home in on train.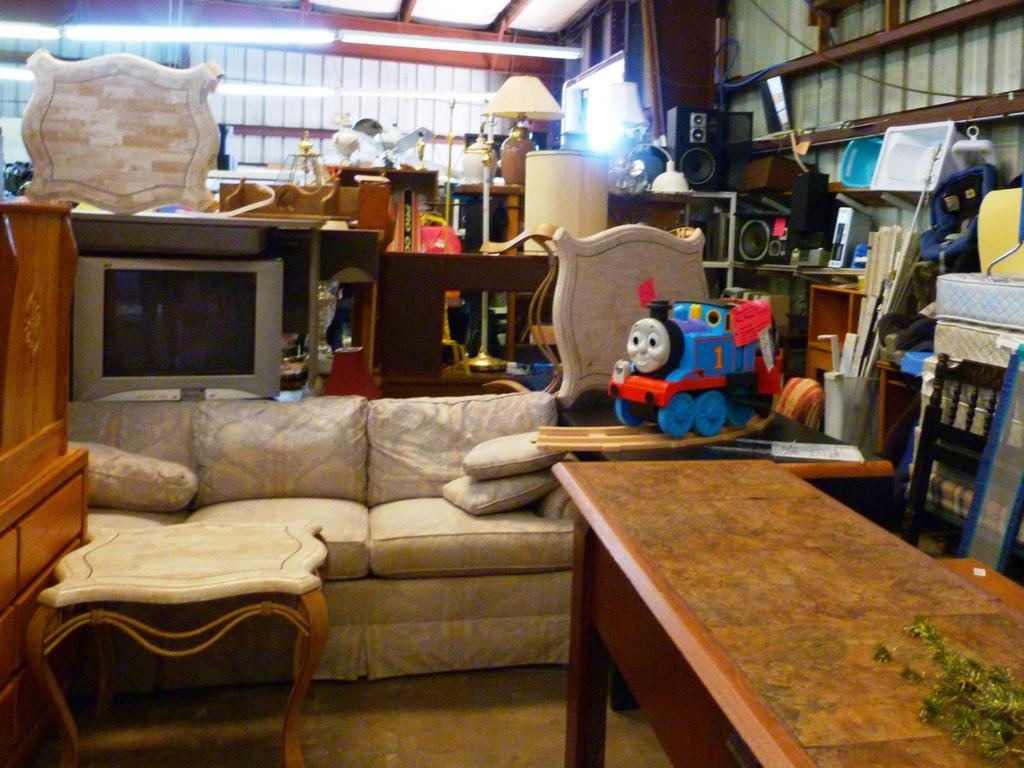
Homed in at [left=609, top=302, right=764, bottom=440].
